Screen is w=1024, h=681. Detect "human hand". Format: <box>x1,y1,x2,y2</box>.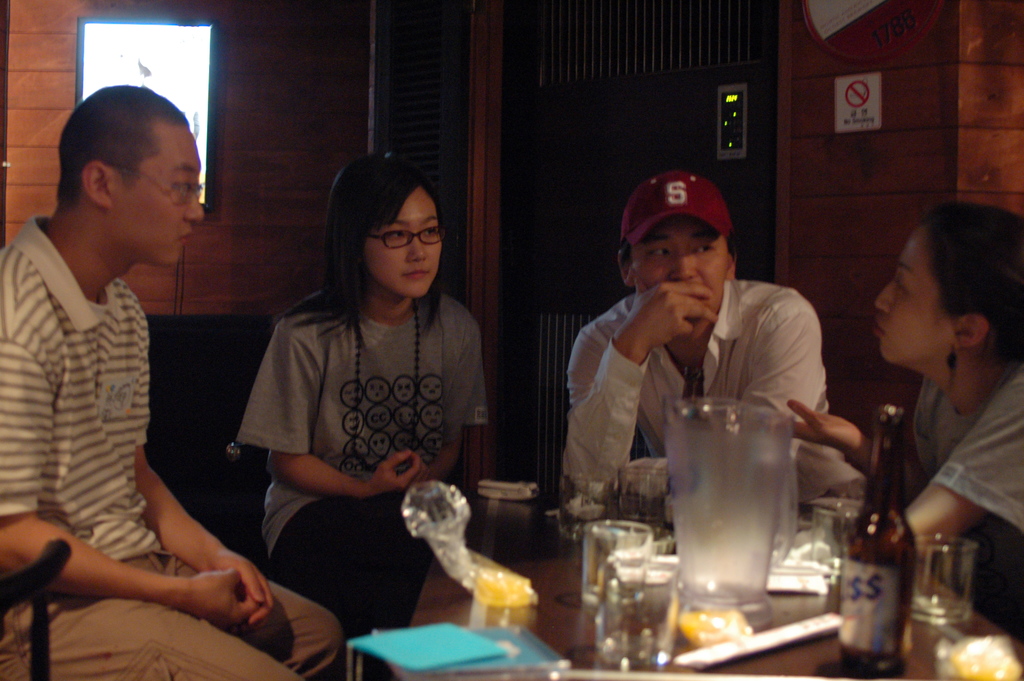
<box>796,404,885,488</box>.
